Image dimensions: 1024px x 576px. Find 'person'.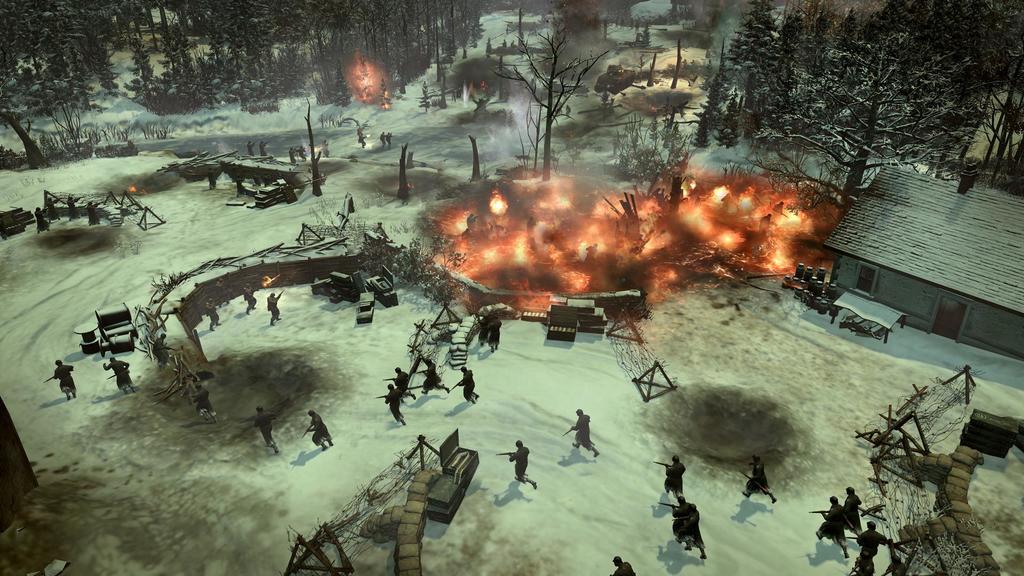
<box>254,403,278,457</box>.
